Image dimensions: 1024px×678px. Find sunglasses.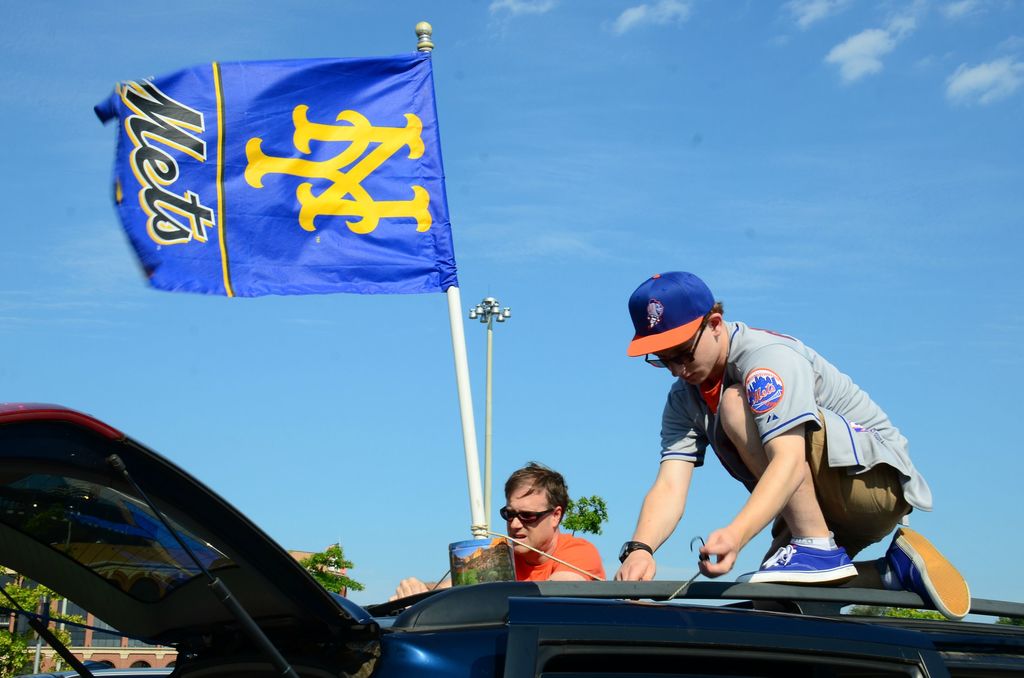
pyautogui.locateOnScreen(501, 506, 555, 525).
